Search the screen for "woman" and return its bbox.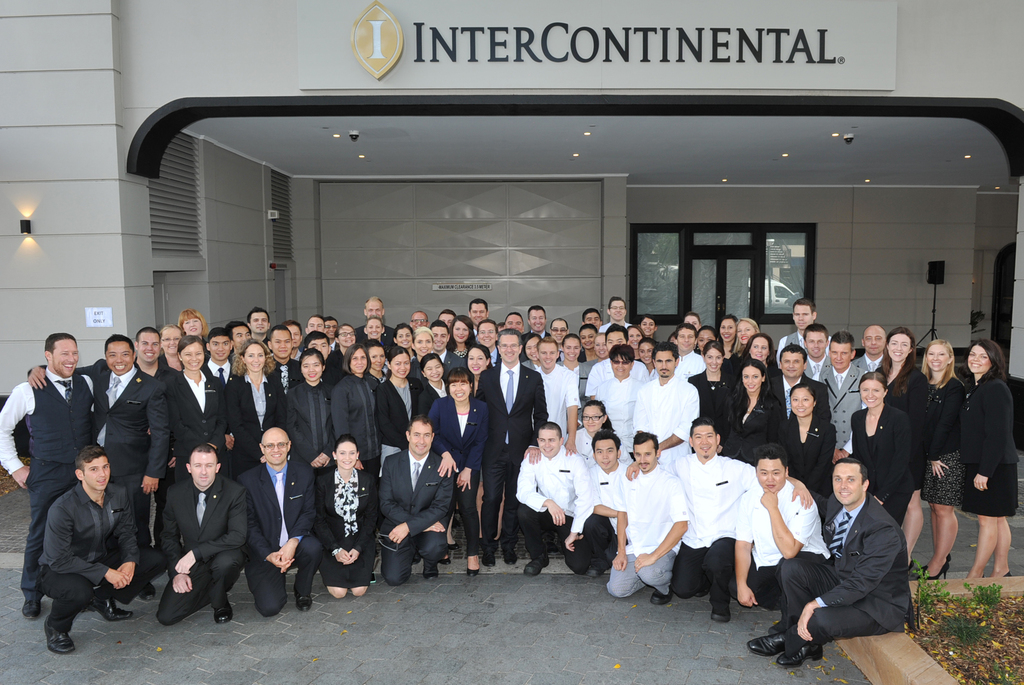
Found: rect(717, 315, 740, 357).
